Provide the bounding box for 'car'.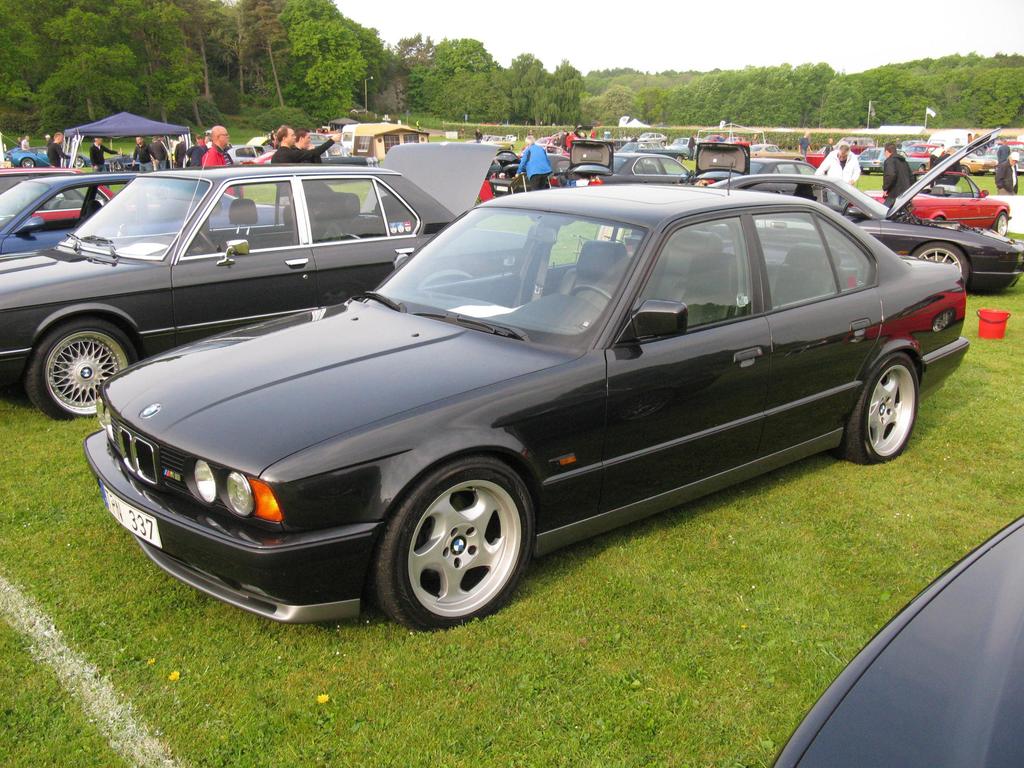
bbox=[771, 516, 1023, 767].
